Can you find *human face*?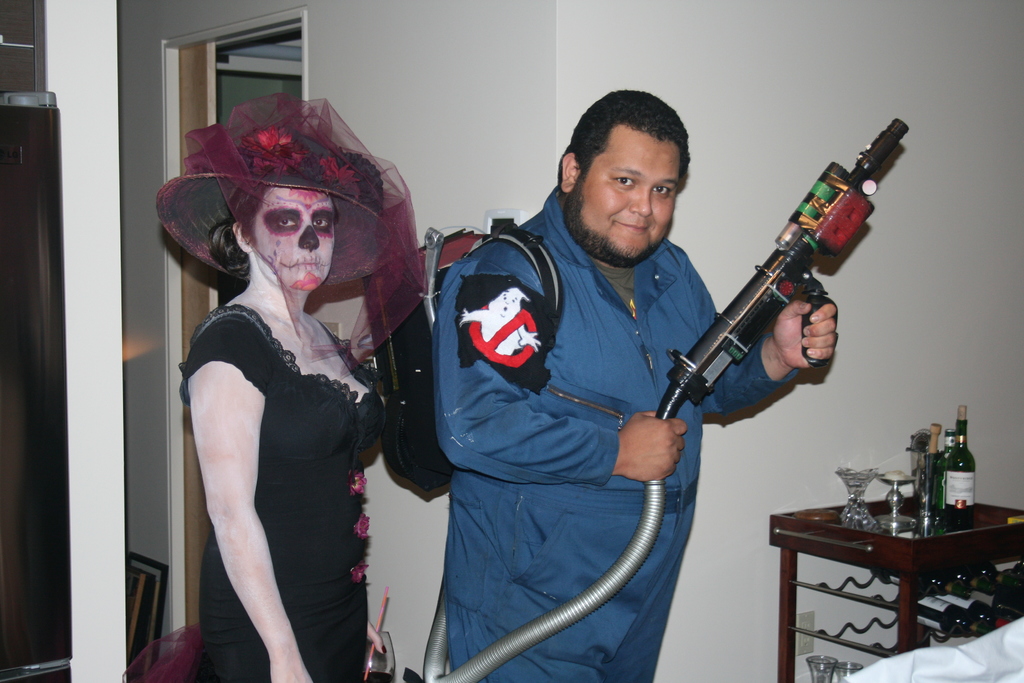
Yes, bounding box: <region>585, 135, 678, 258</region>.
